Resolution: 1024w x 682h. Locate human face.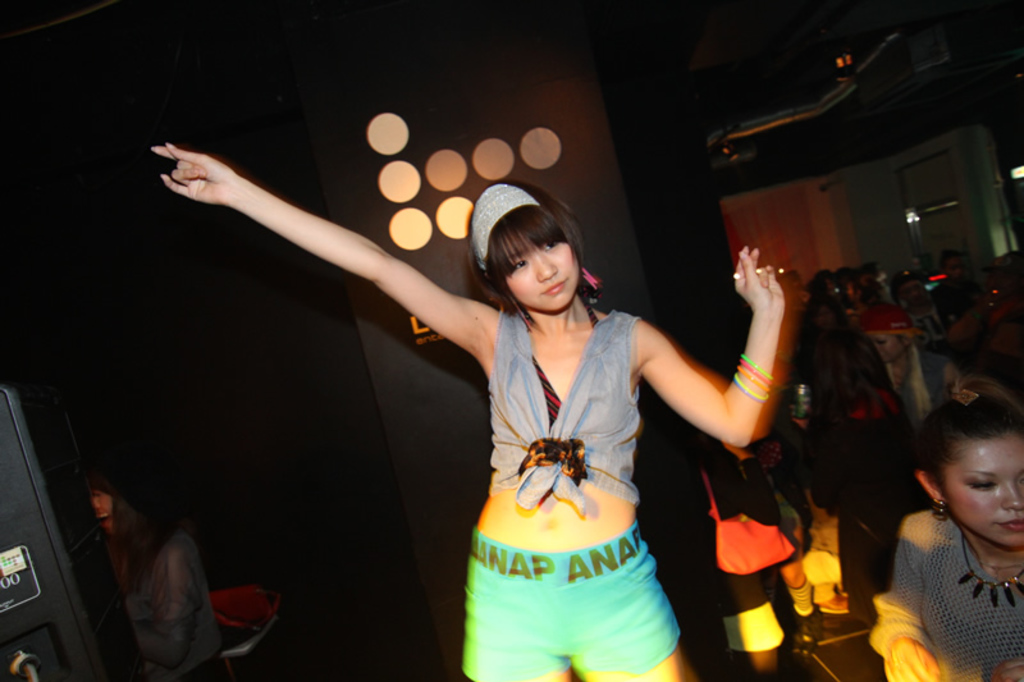
x1=876, y1=334, x2=904, y2=361.
